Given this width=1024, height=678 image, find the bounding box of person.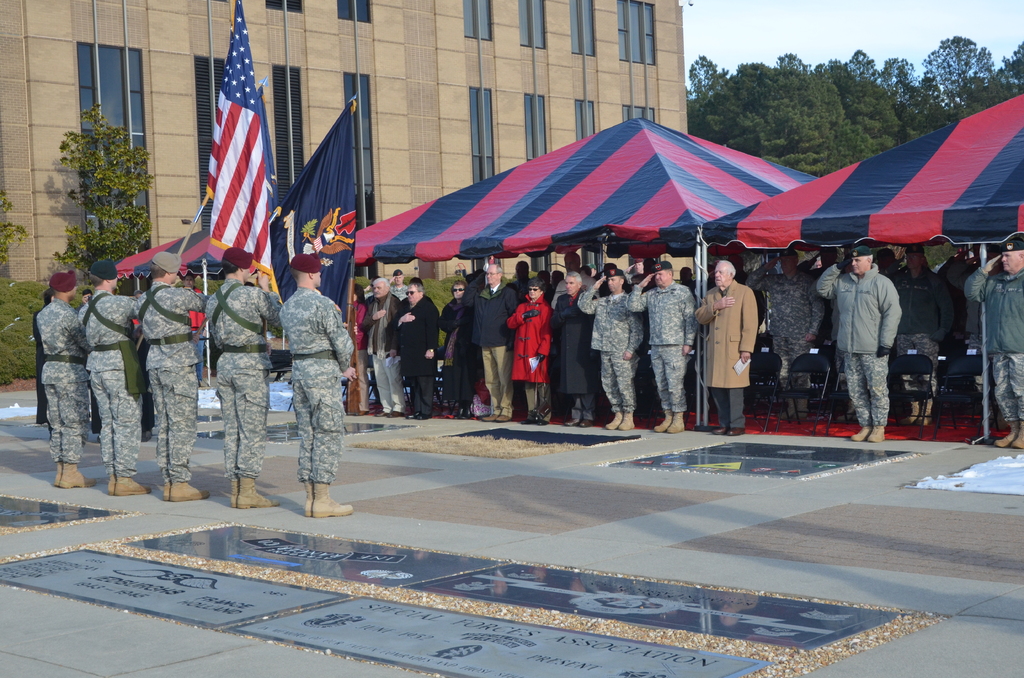
205 248 280 508.
